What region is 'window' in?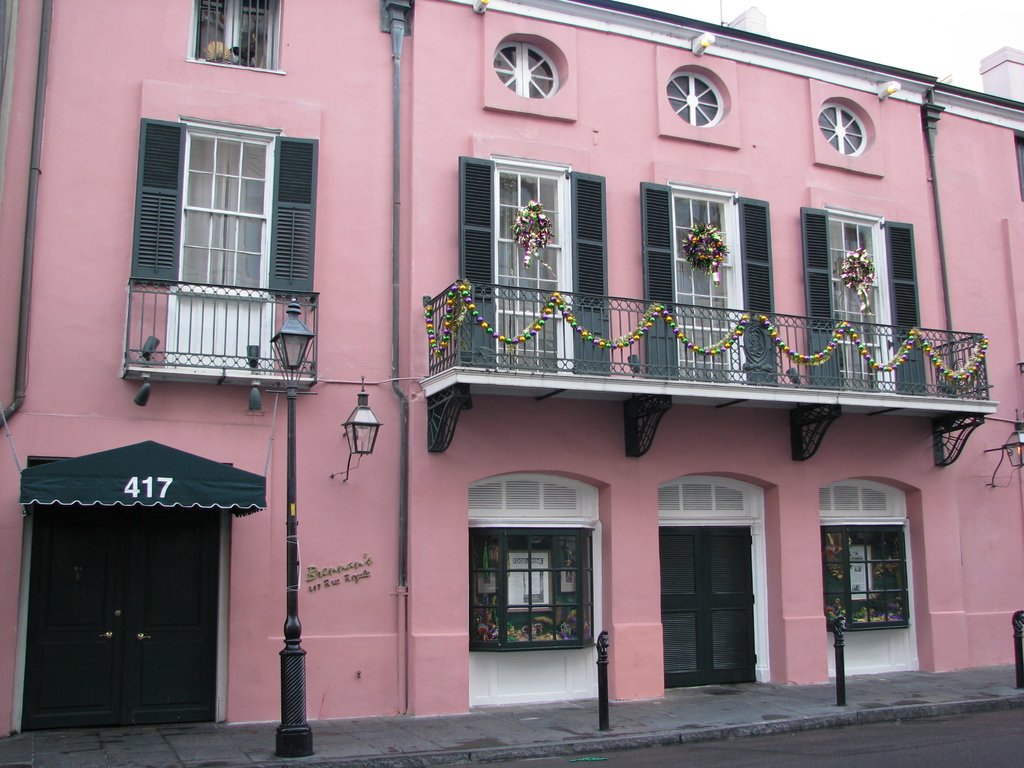
(189, 0, 287, 74).
